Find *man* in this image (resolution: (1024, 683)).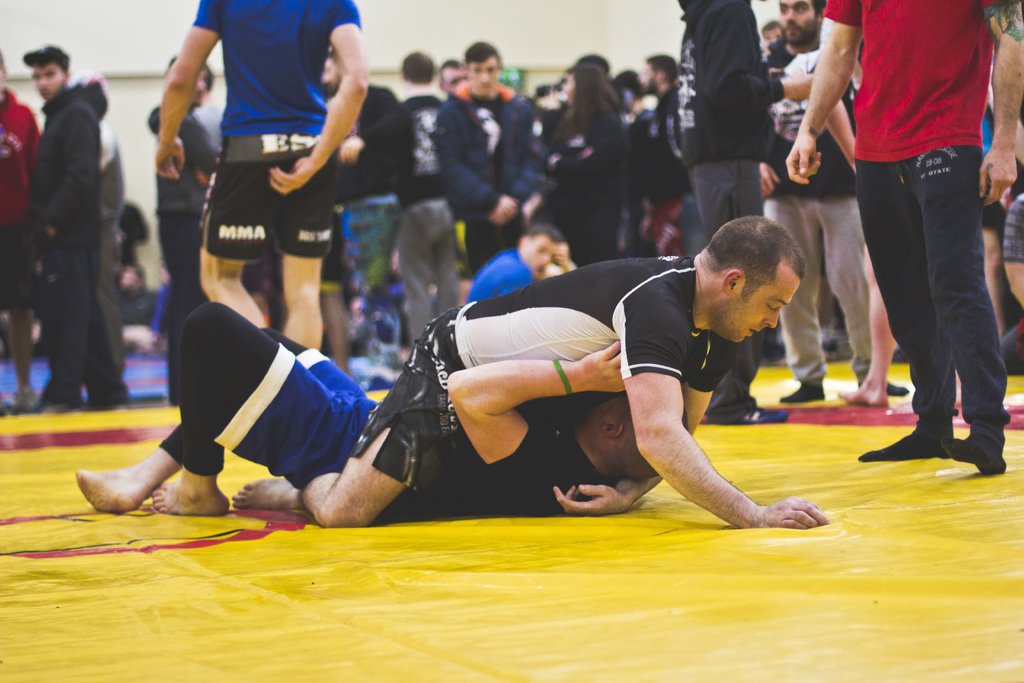
{"x1": 436, "y1": 44, "x2": 547, "y2": 279}.
